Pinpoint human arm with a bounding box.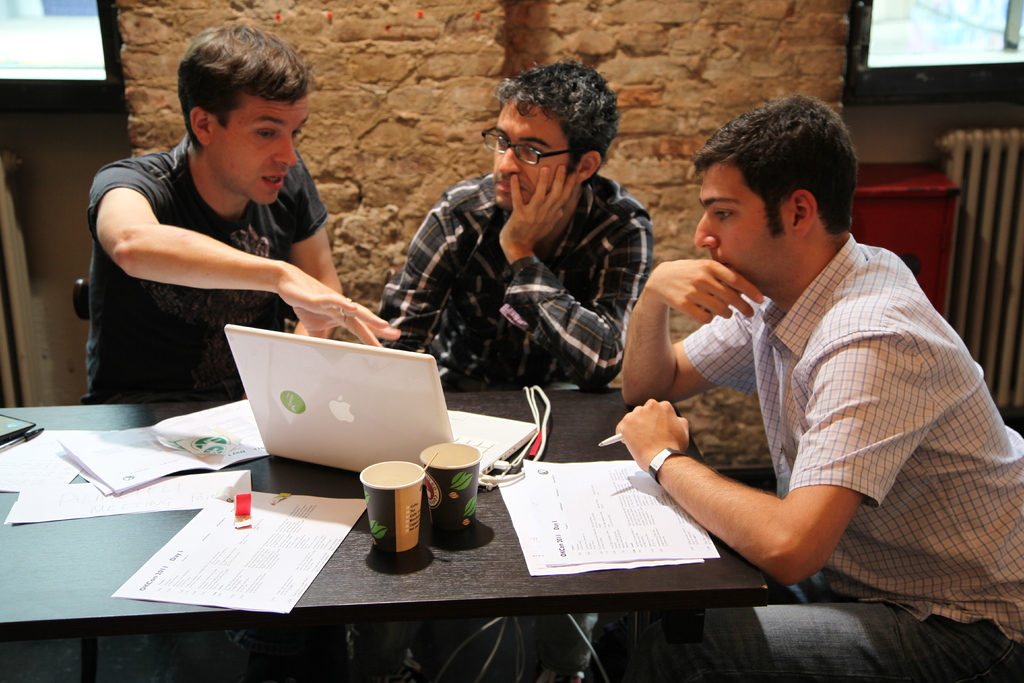
rect(648, 319, 931, 598).
